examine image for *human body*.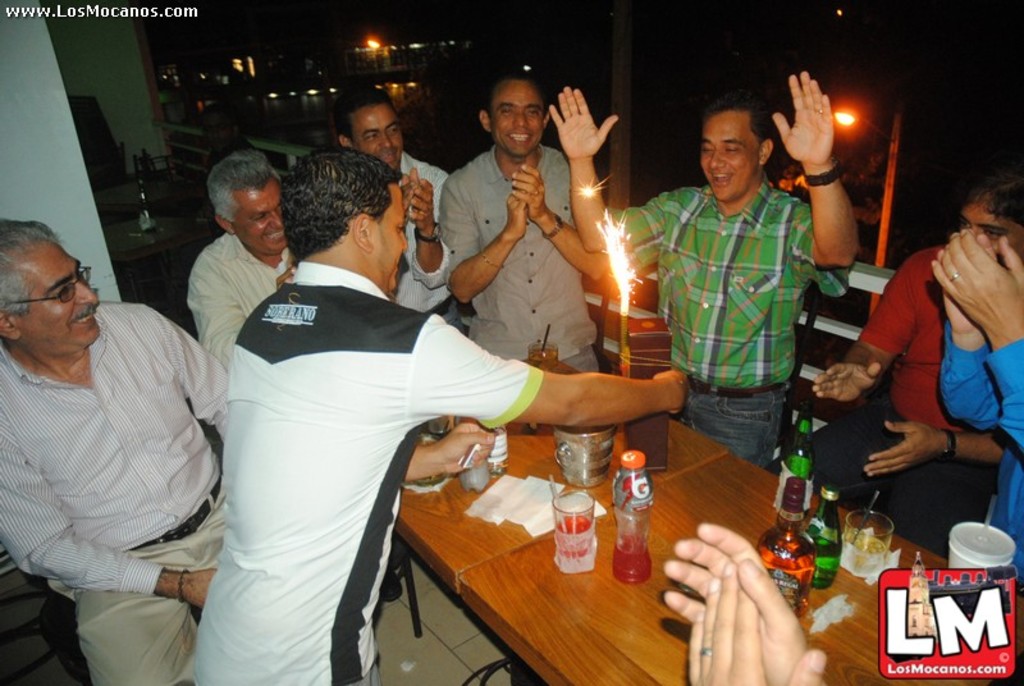
Examination result: BBox(445, 143, 626, 379).
